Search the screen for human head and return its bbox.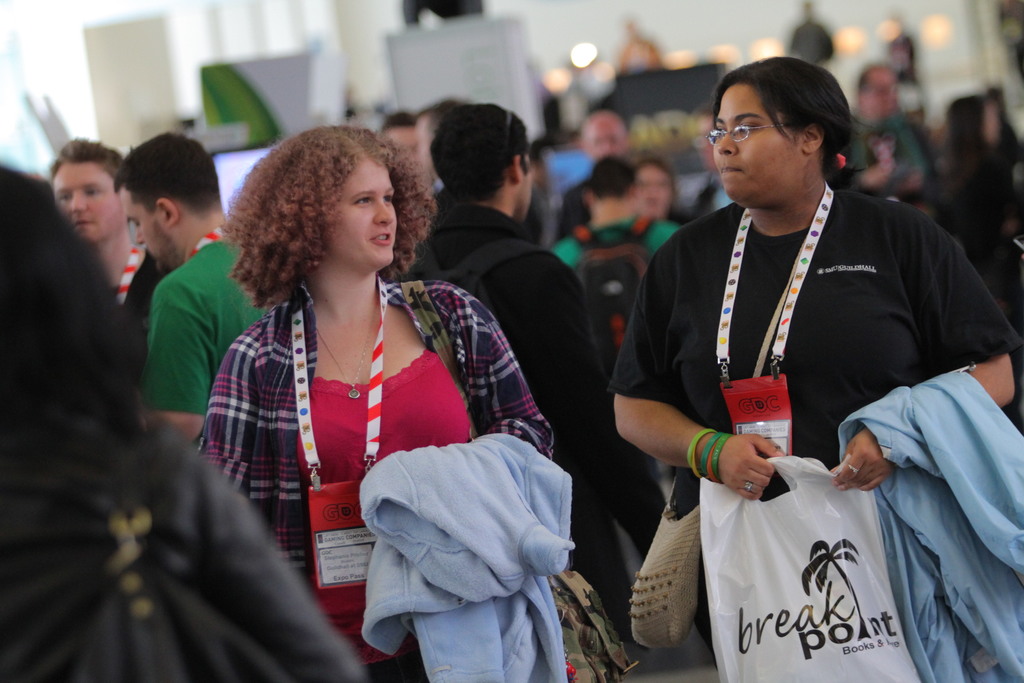
Found: crop(584, 156, 644, 231).
